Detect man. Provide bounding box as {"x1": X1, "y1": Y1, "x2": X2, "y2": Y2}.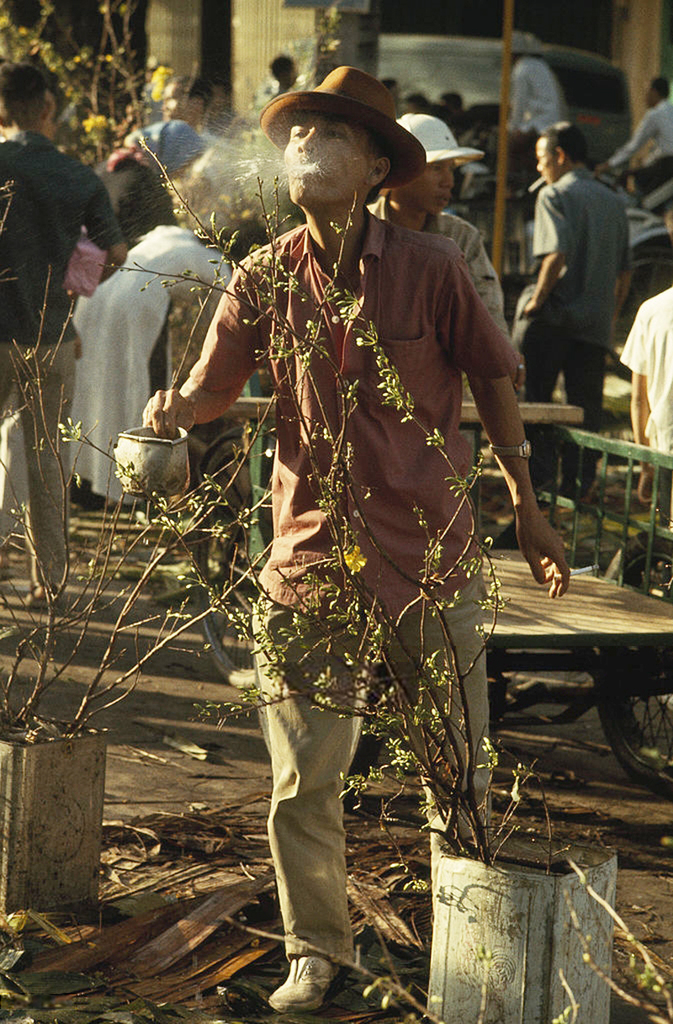
{"x1": 131, "y1": 75, "x2": 204, "y2": 167}.
